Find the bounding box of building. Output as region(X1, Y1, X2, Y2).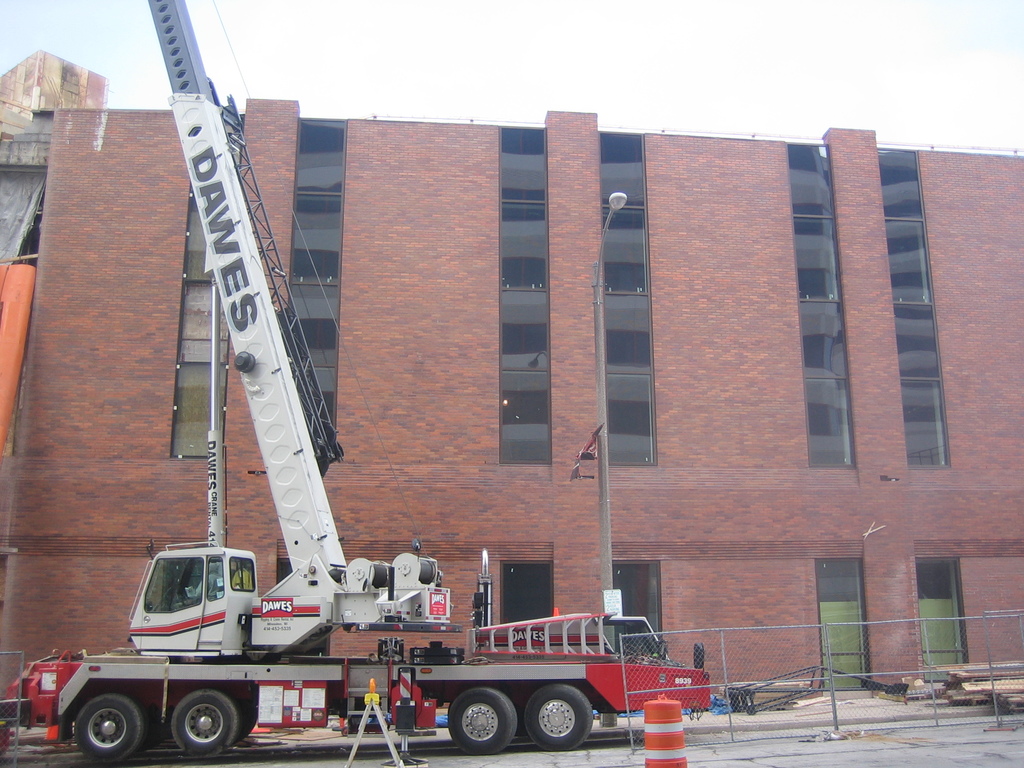
region(0, 94, 1023, 699).
